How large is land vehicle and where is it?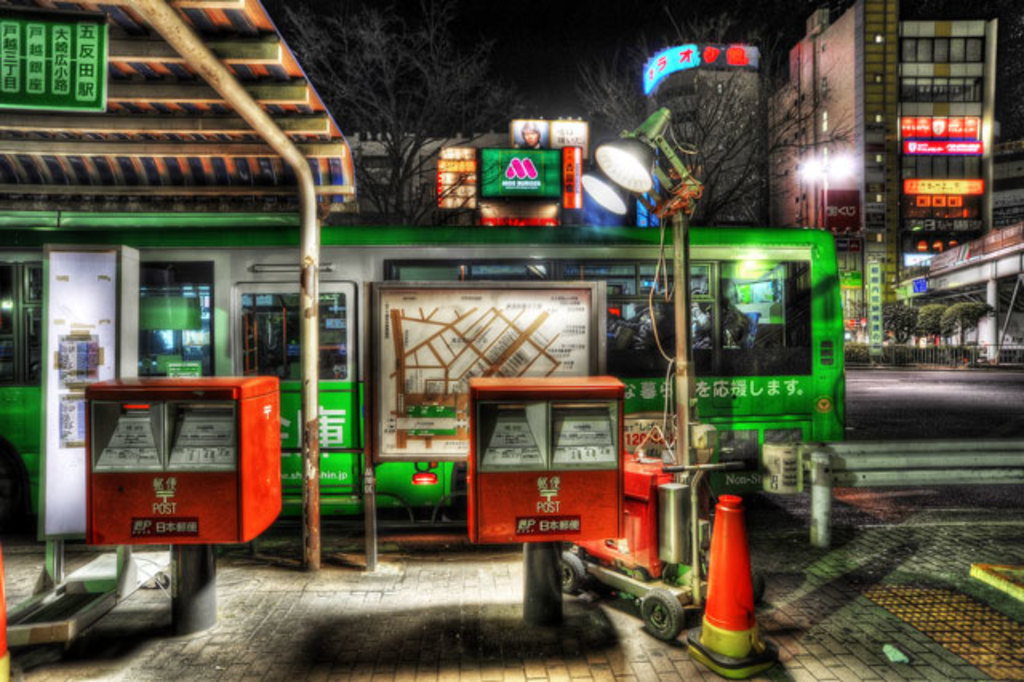
Bounding box: [0, 211, 845, 536].
